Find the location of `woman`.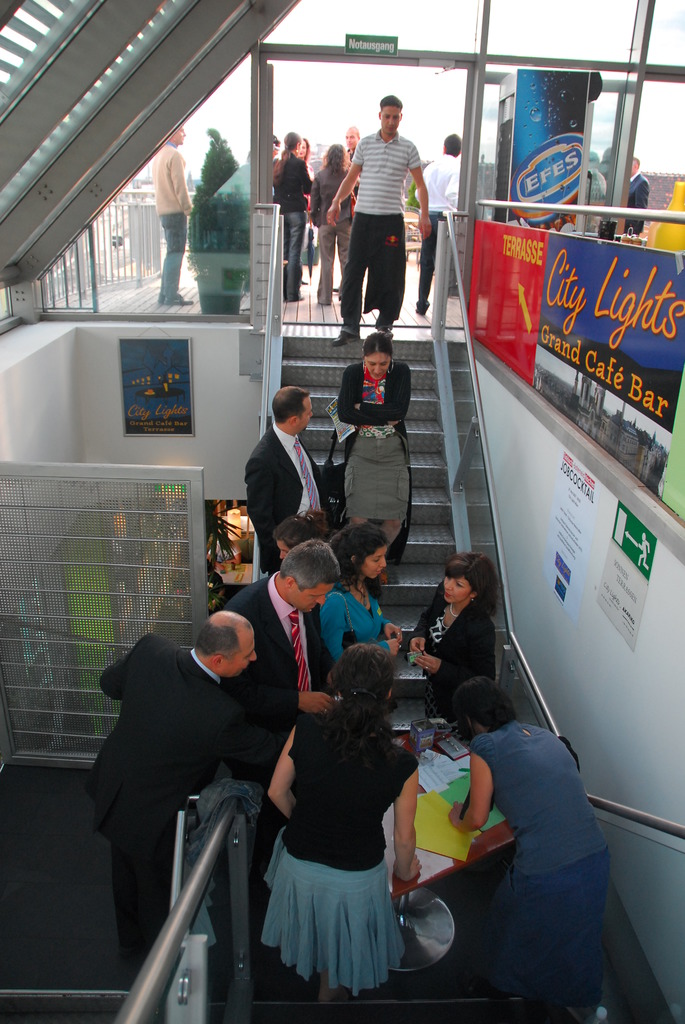
Location: {"x1": 261, "y1": 643, "x2": 423, "y2": 1007}.
